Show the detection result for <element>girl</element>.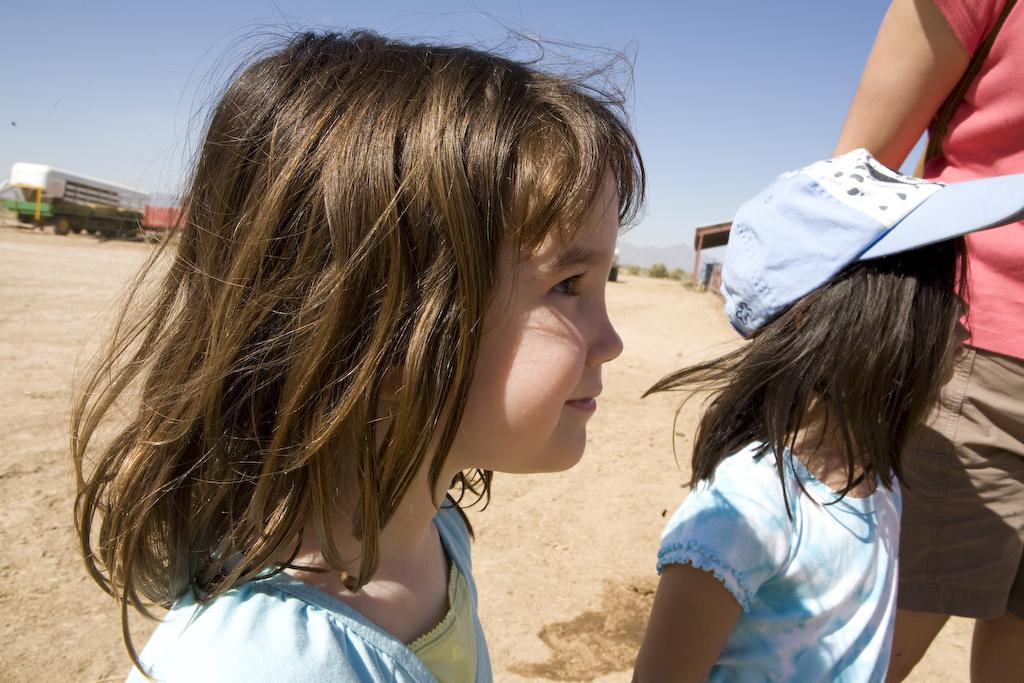
x1=632 y1=150 x2=1023 y2=682.
